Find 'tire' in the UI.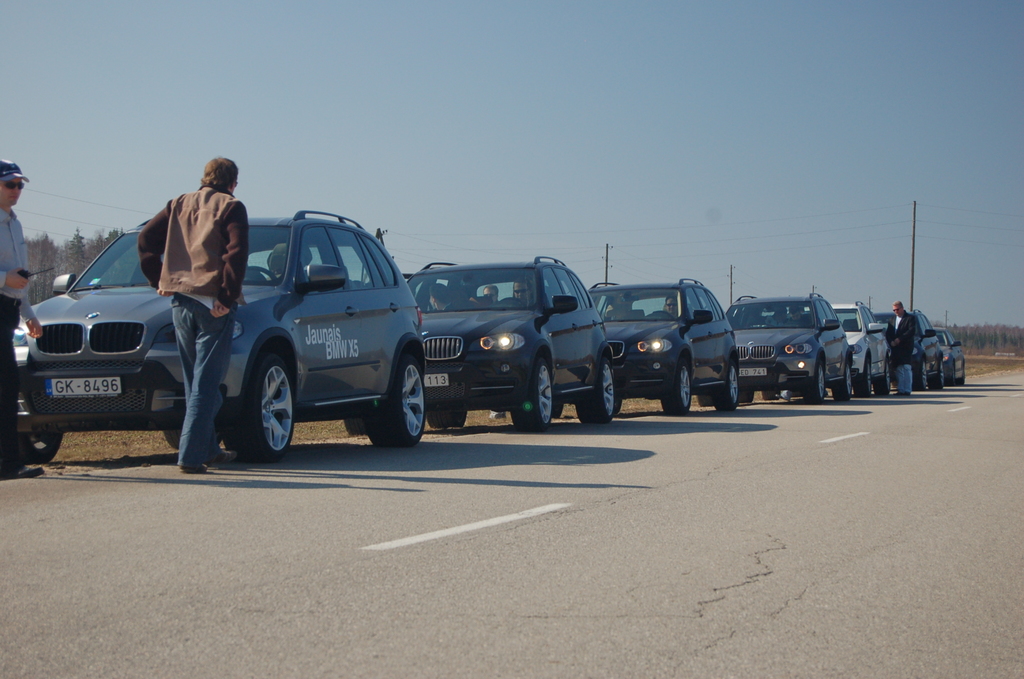
UI element at 857,358,872,397.
